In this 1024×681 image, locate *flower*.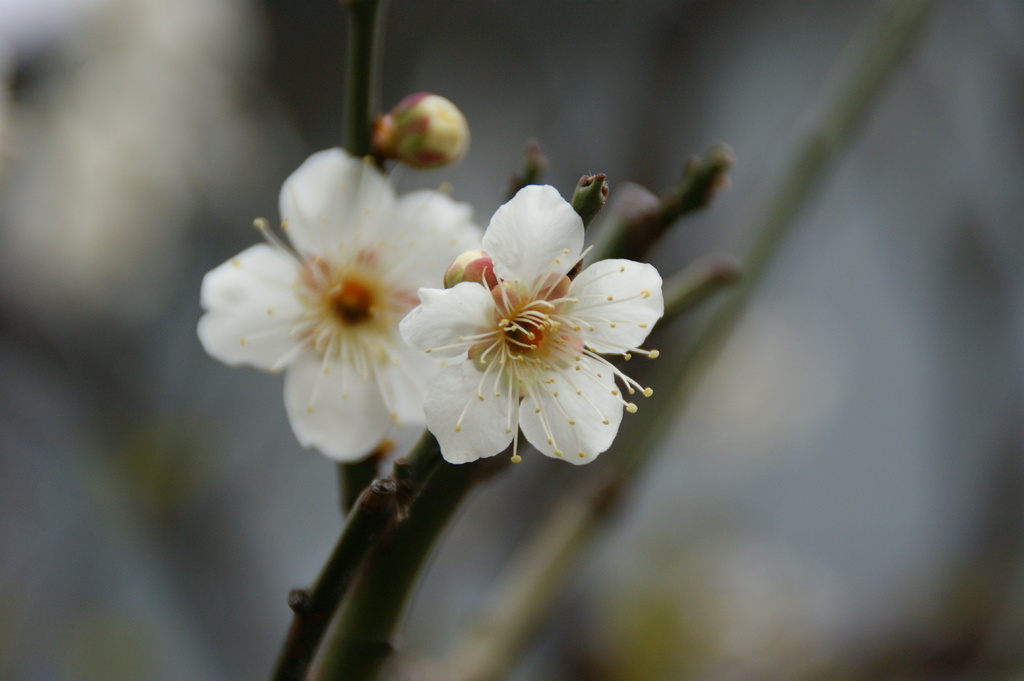
Bounding box: 199/147/486/465.
